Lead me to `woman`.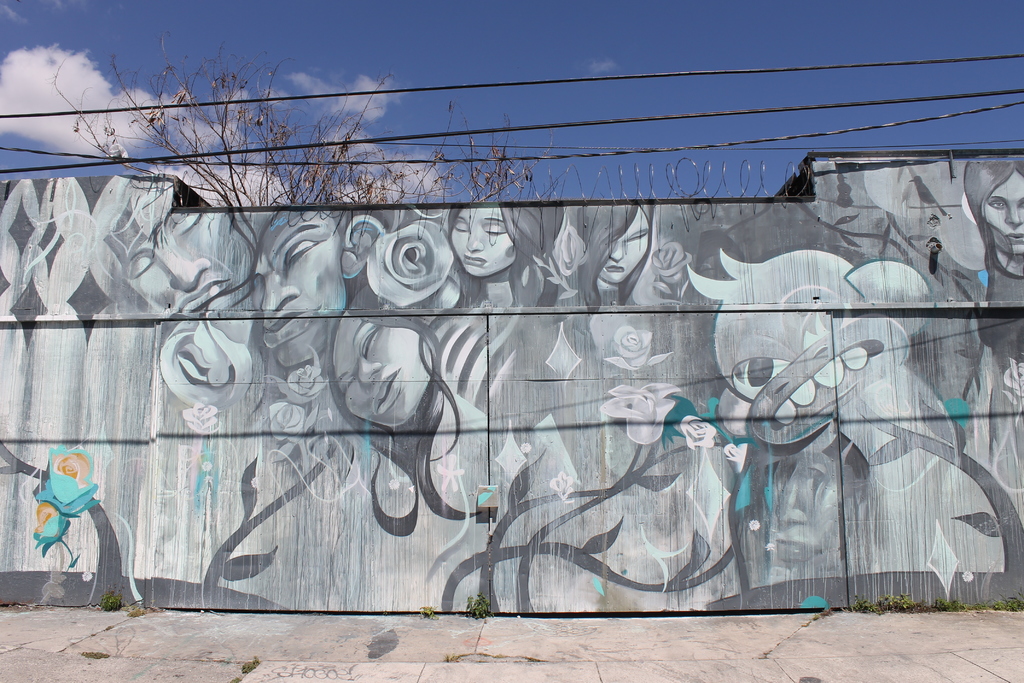
Lead to l=959, t=149, r=1023, b=603.
